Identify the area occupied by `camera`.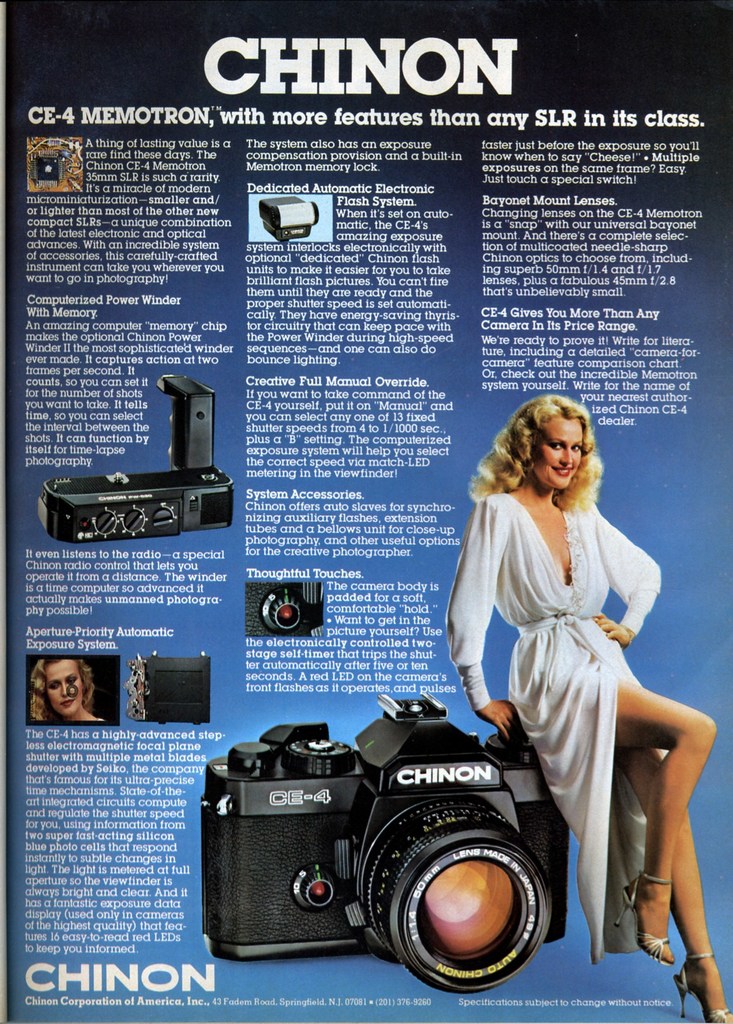
Area: left=236, top=586, right=325, bottom=638.
